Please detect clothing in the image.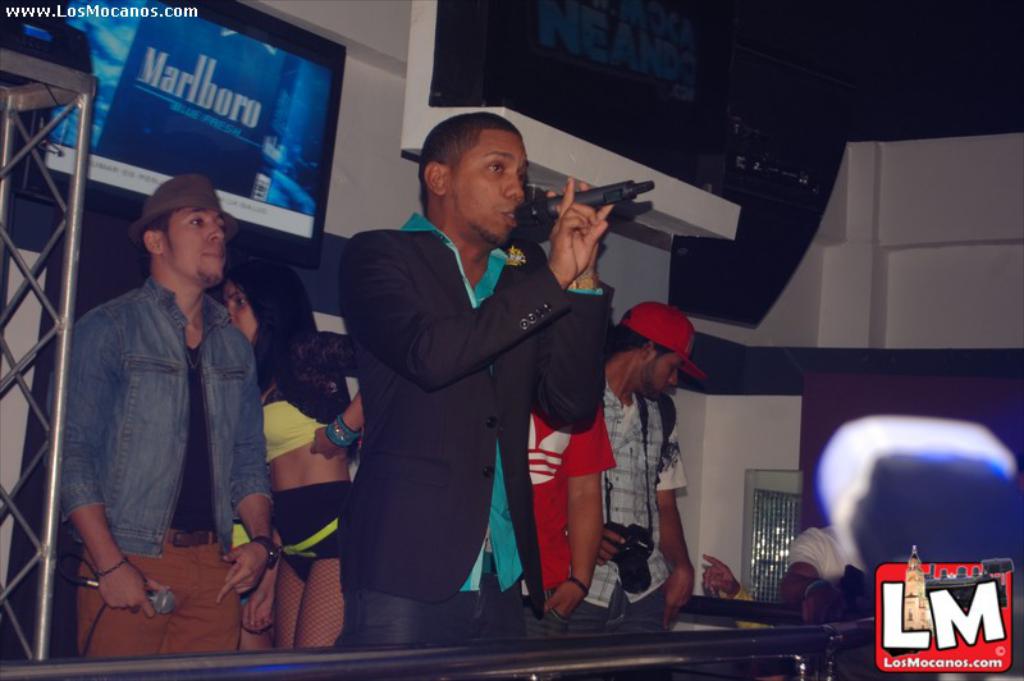
detection(324, 188, 611, 637).
